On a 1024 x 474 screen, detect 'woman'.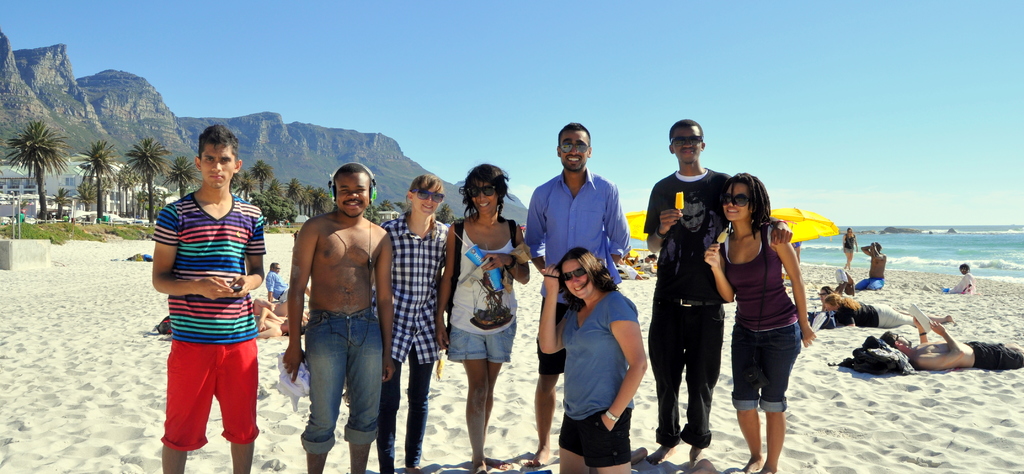
rect(719, 166, 821, 473).
